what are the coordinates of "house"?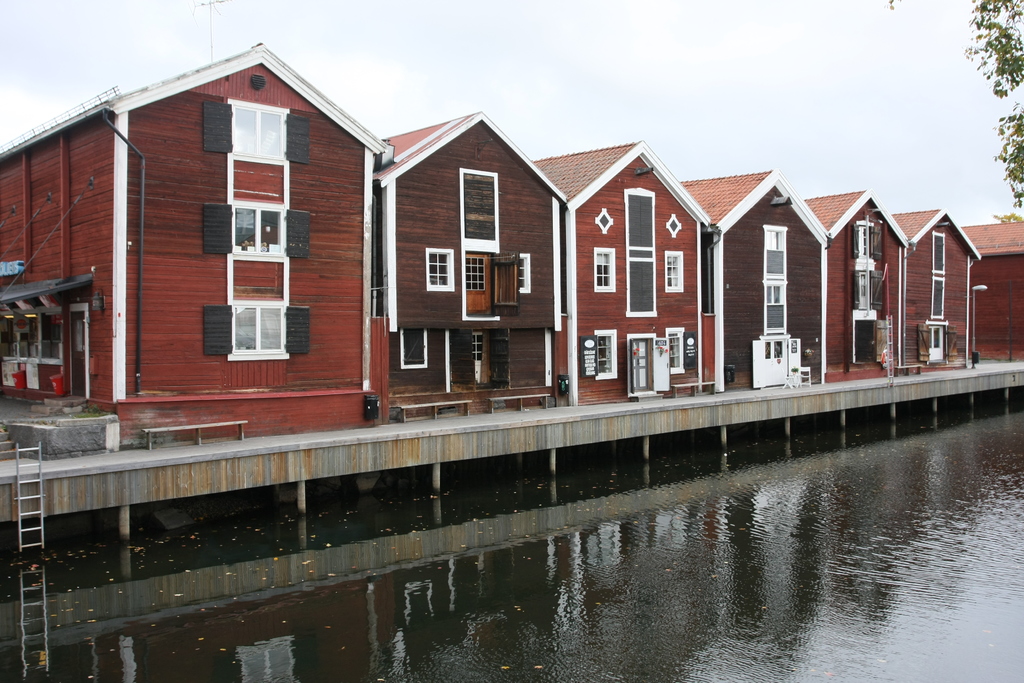
(left=941, top=211, right=1023, bottom=369).
